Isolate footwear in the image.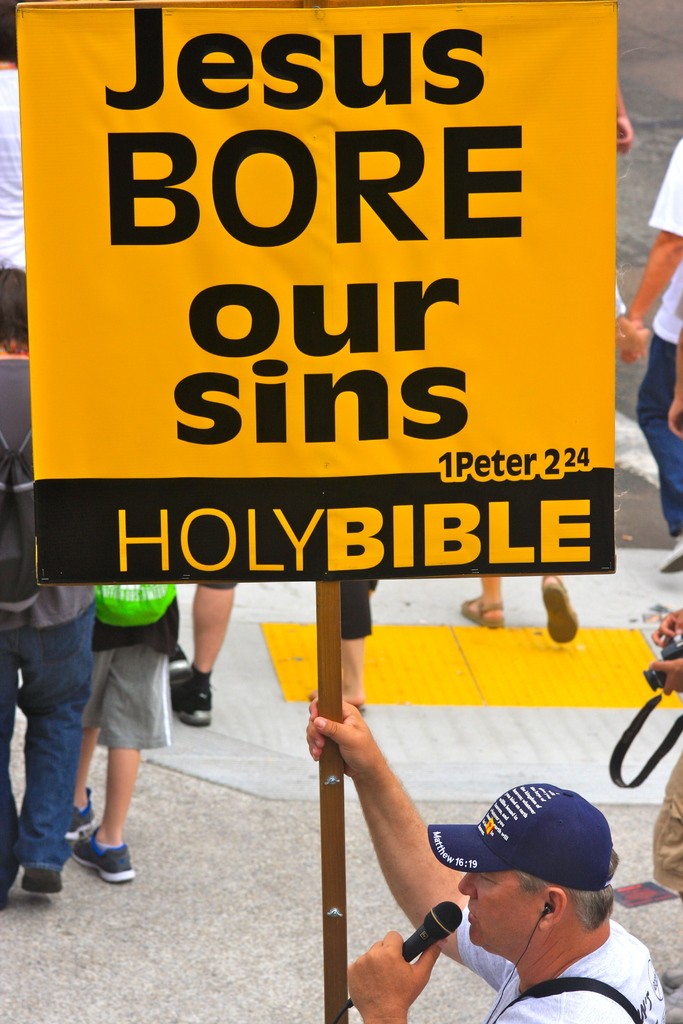
Isolated region: <bbox>60, 788, 97, 841</bbox>.
